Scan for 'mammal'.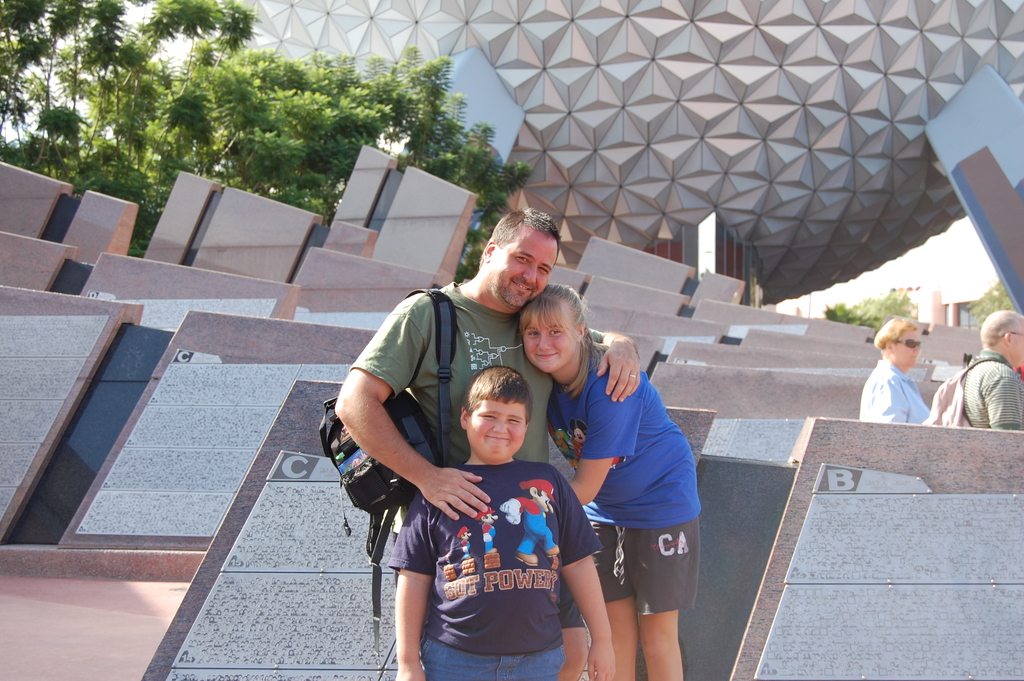
Scan result: region(518, 285, 703, 680).
